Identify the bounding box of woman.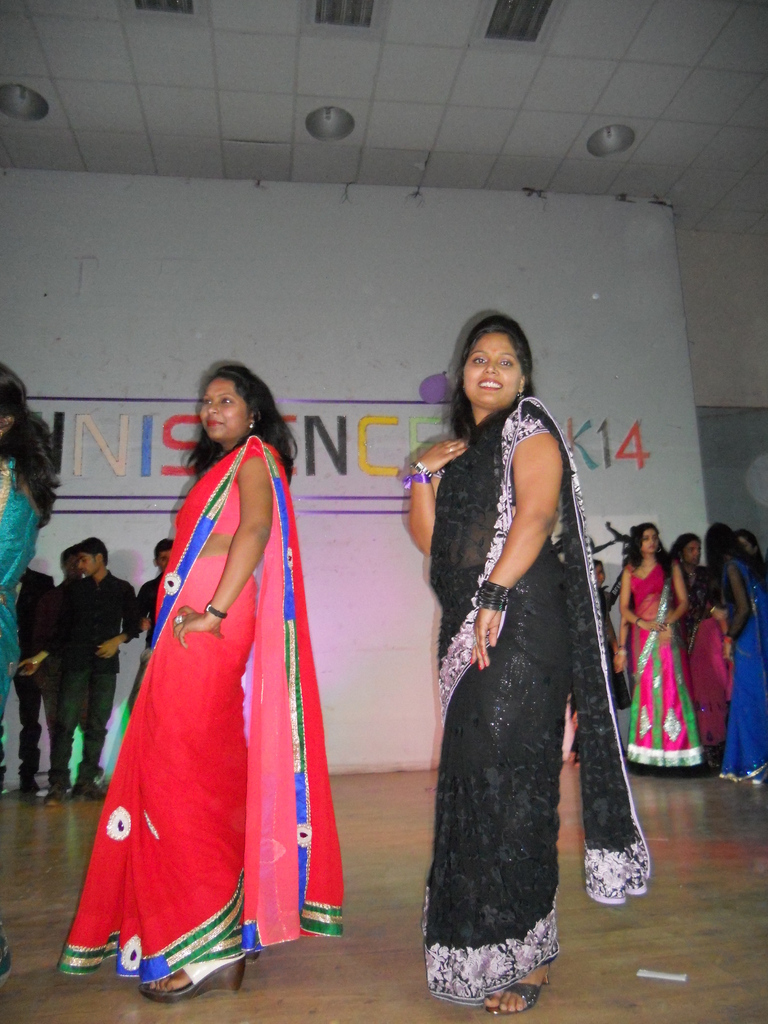
{"x1": 410, "y1": 315, "x2": 651, "y2": 1014}.
